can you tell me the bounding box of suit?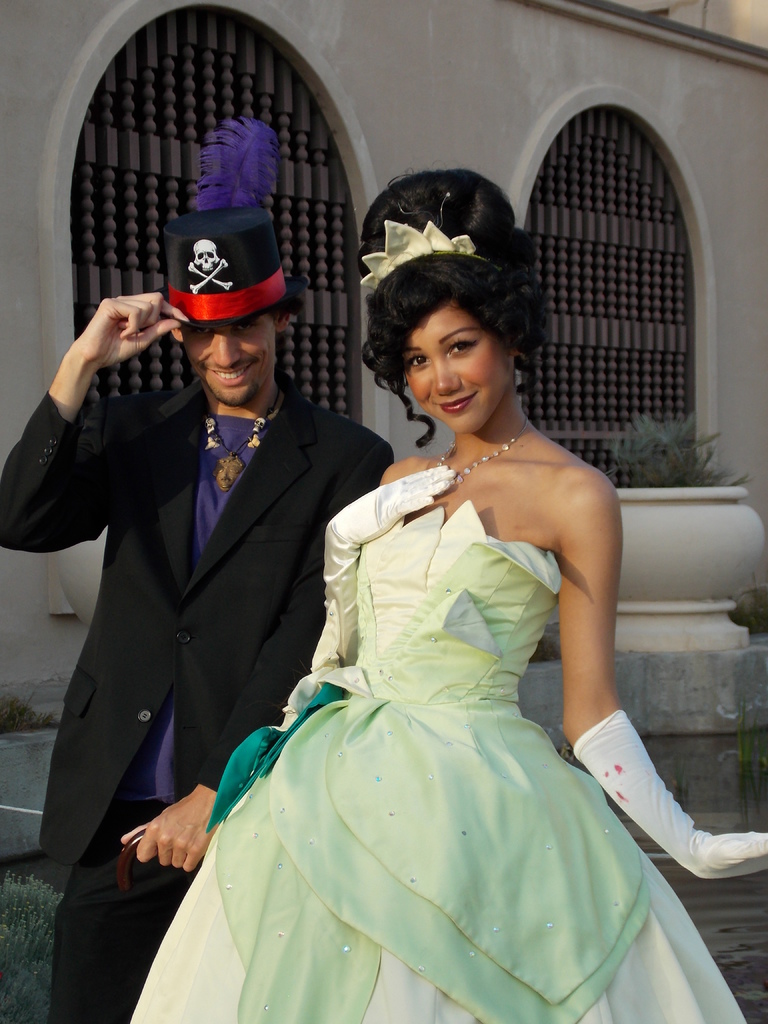
BBox(38, 238, 368, 964).
